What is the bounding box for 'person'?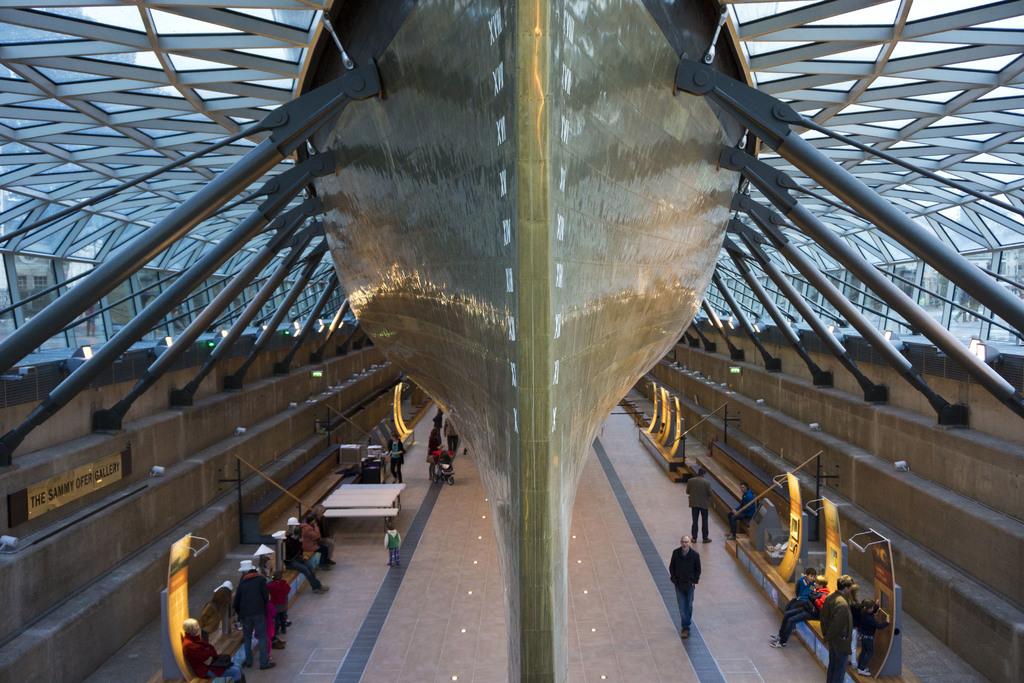
(231,559,276,673).
